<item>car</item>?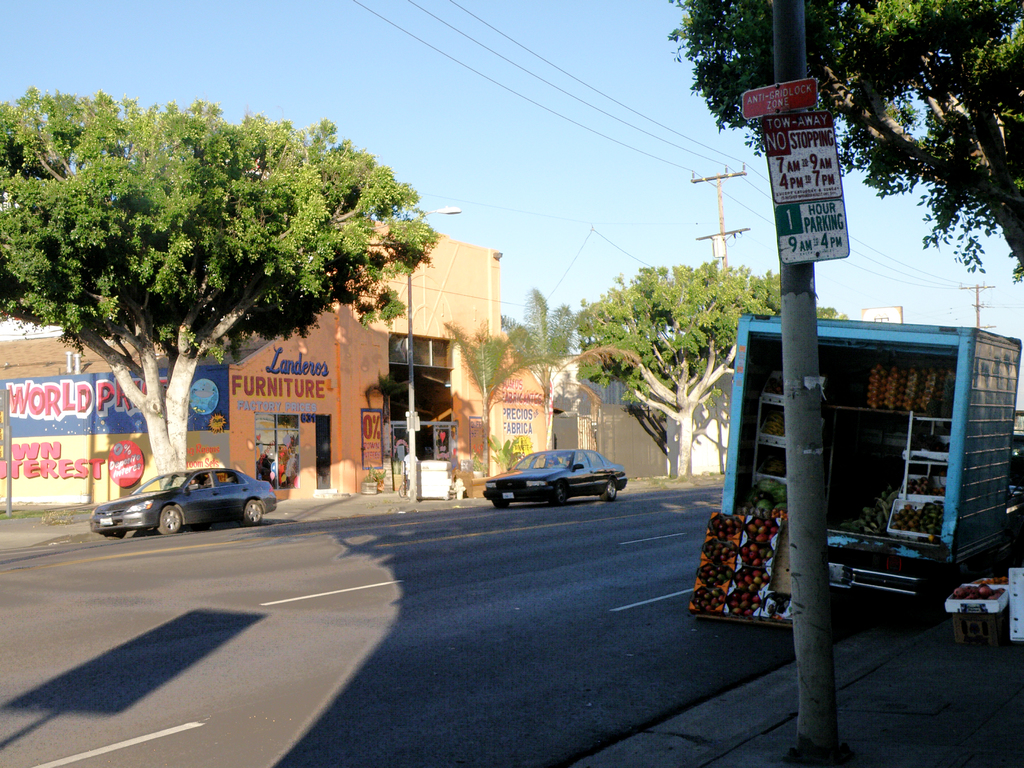
box(92, 467, 276, 536)
